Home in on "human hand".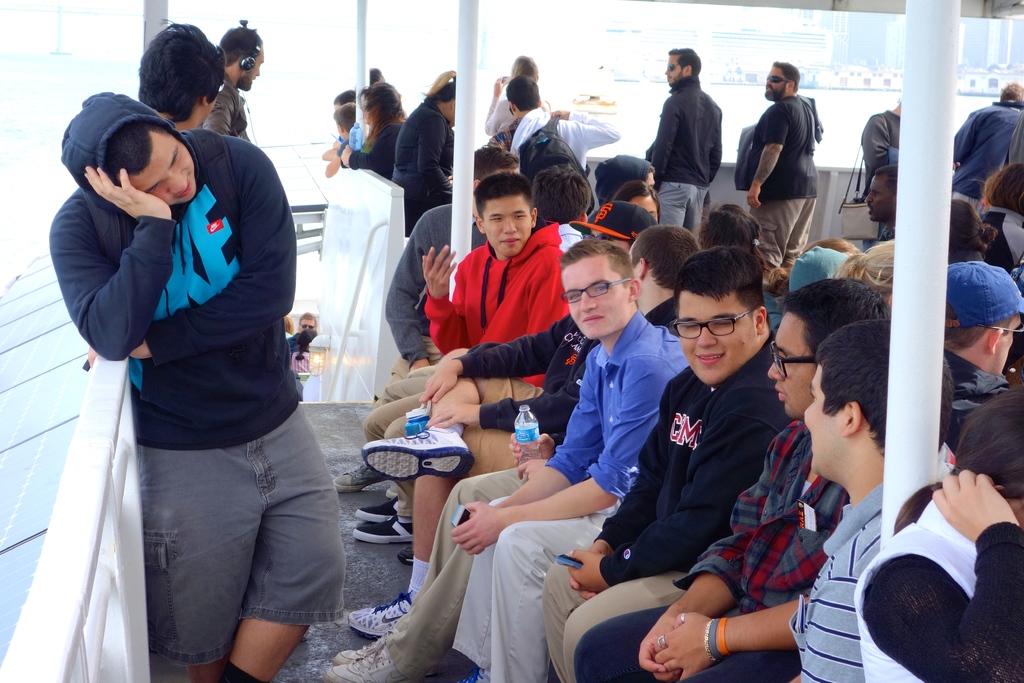
Homed in at [89,133,295,366].
